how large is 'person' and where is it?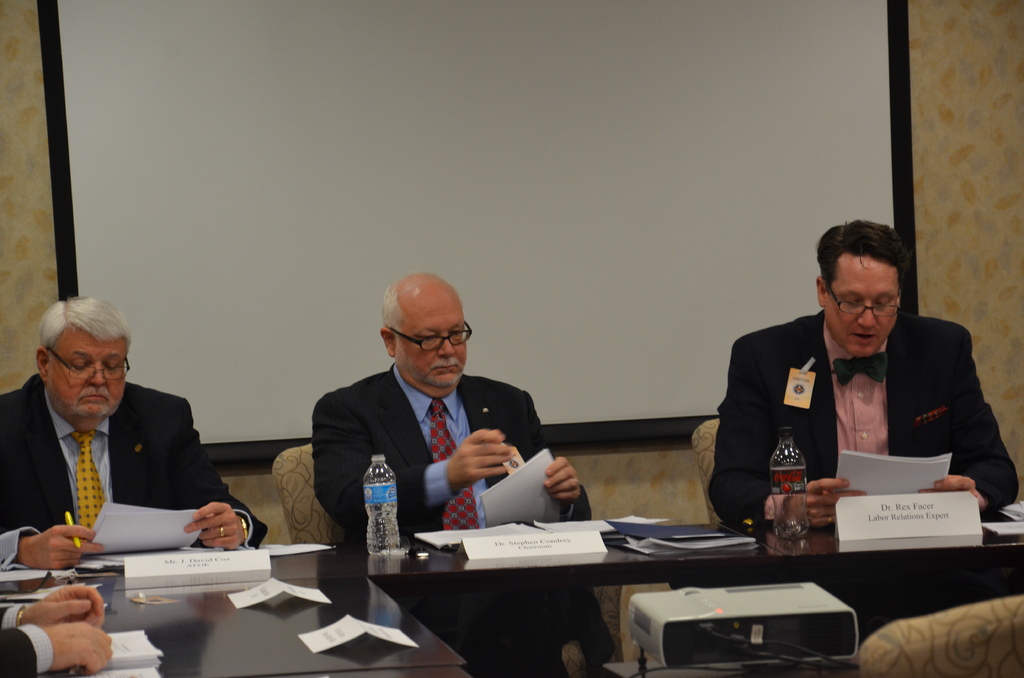
Bounding box: 0 296 263 570.
